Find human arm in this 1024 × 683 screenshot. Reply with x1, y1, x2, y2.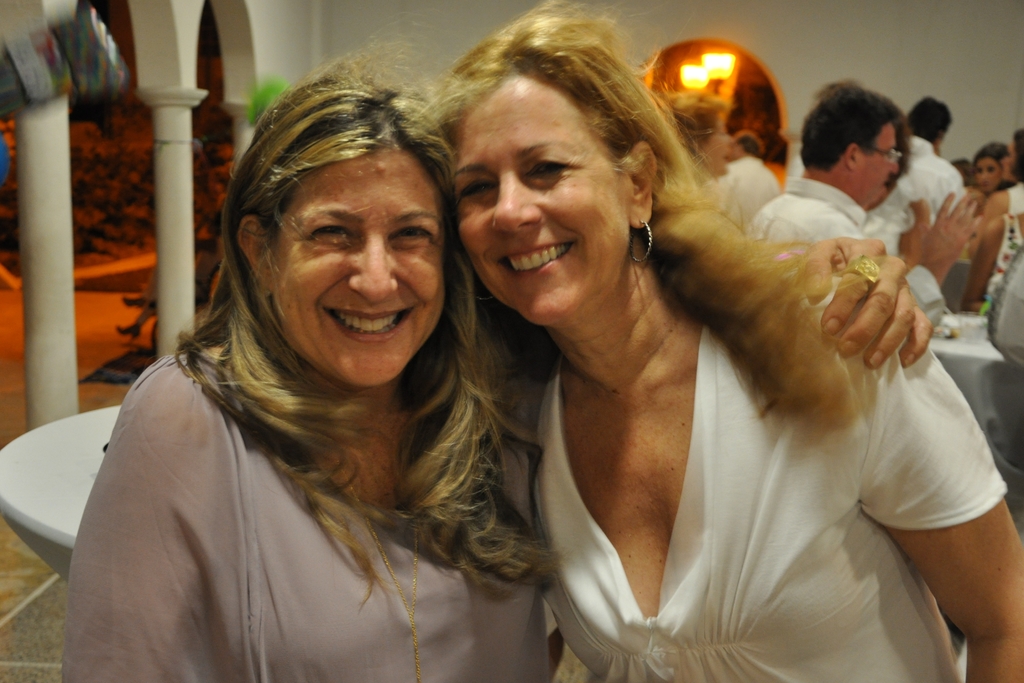
58, 366, 218, 682.
